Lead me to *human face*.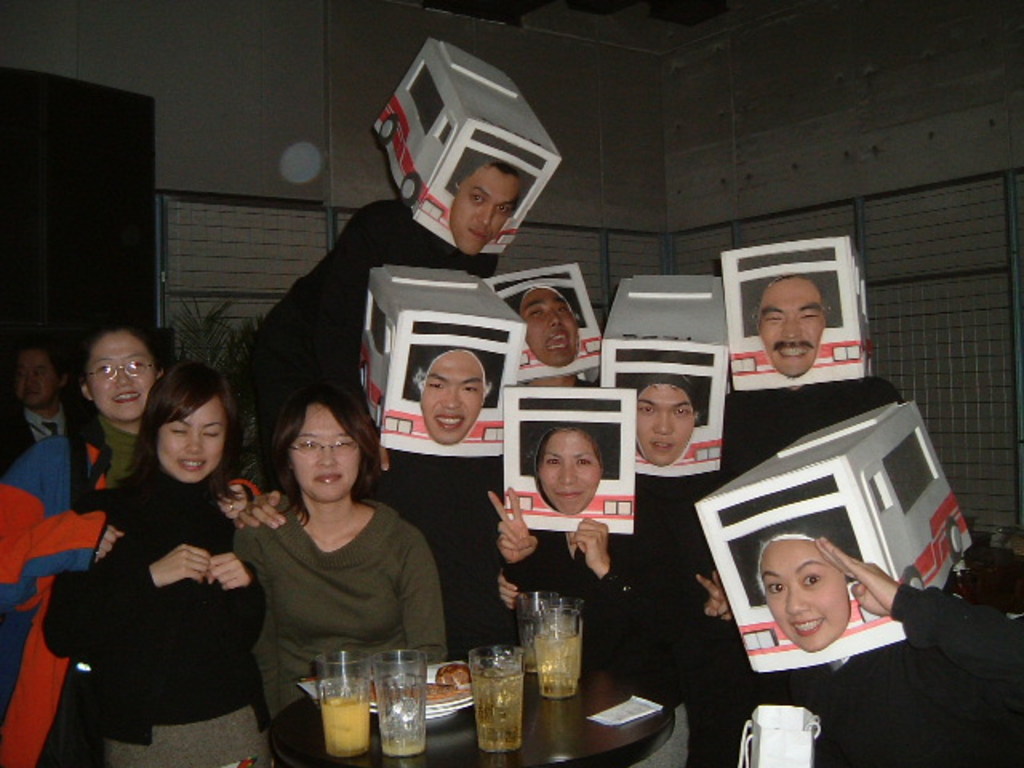
Lead to (x1=533, y1=430, x2=605, y2=515).
